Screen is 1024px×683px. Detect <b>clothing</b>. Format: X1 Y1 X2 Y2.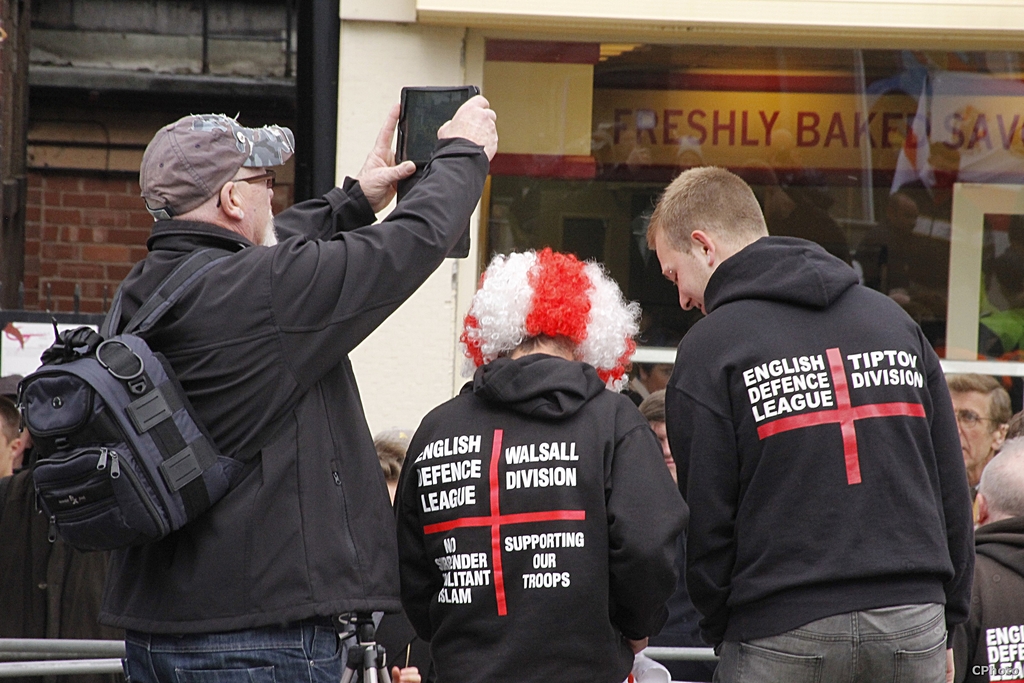
97 134 505 641.
